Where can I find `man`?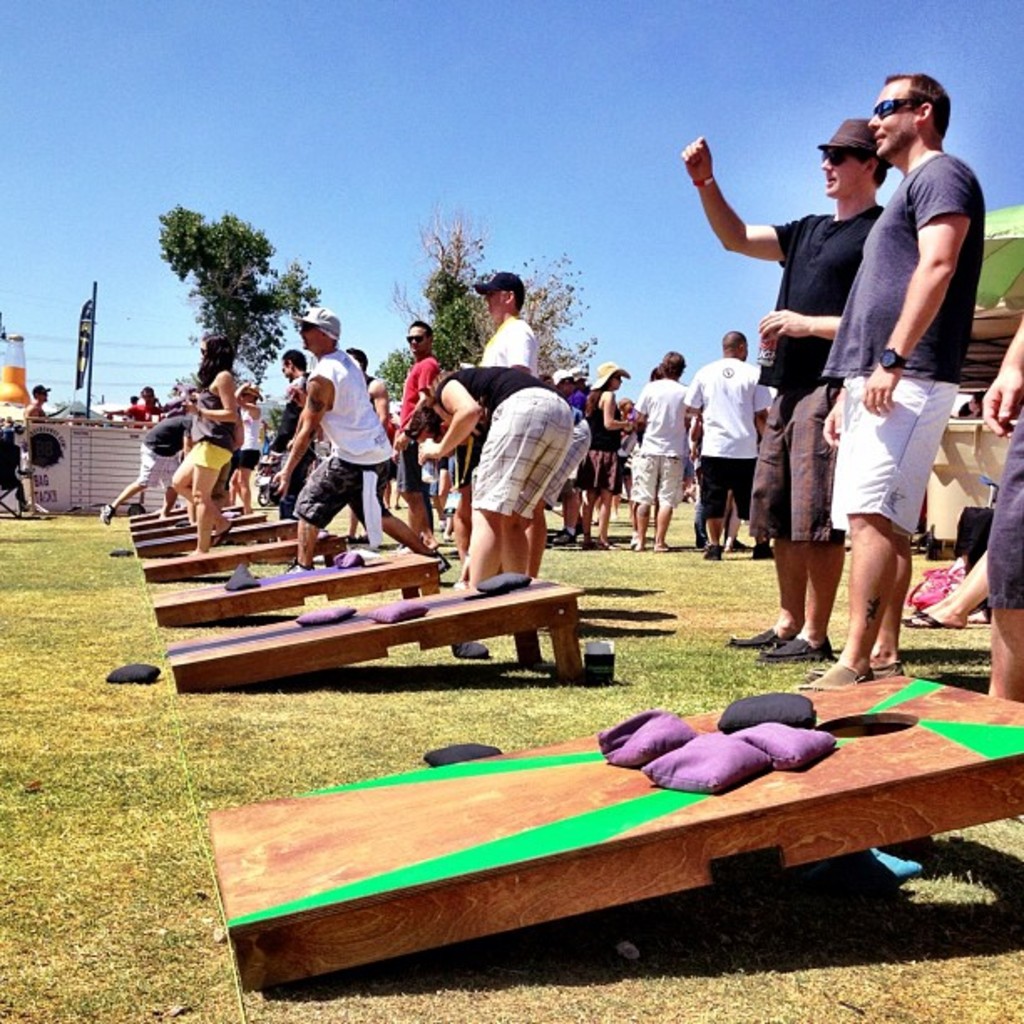
You can find it at [99,413,184,520].
